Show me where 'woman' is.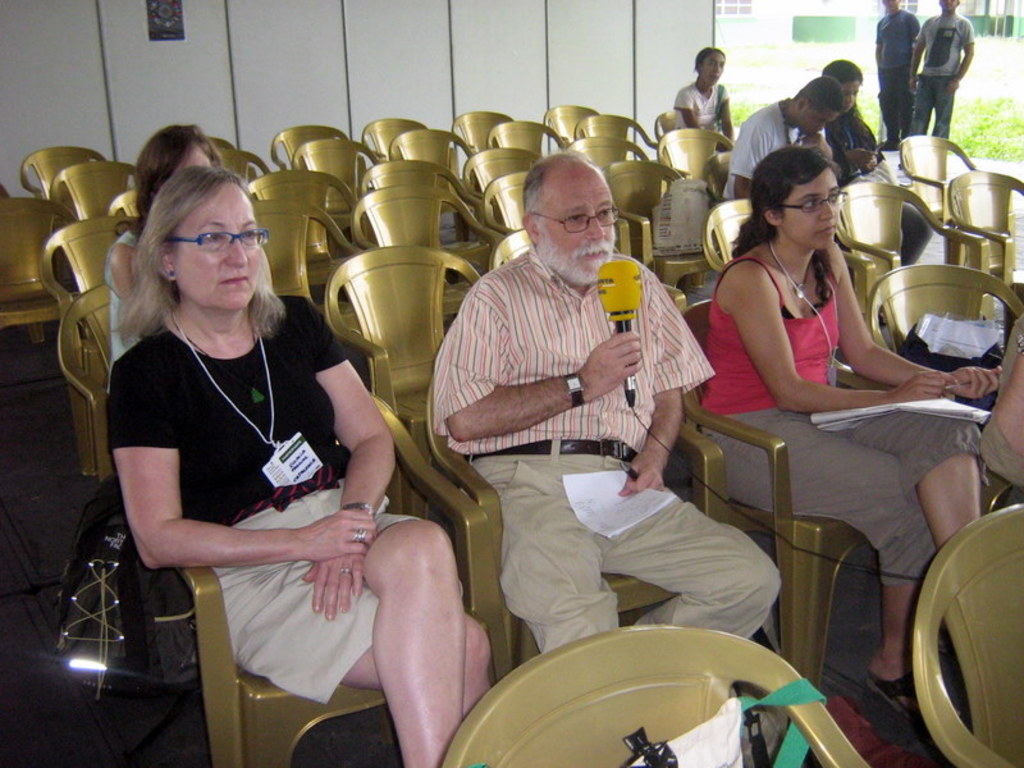
'woman' is at 668:45:736:187.
